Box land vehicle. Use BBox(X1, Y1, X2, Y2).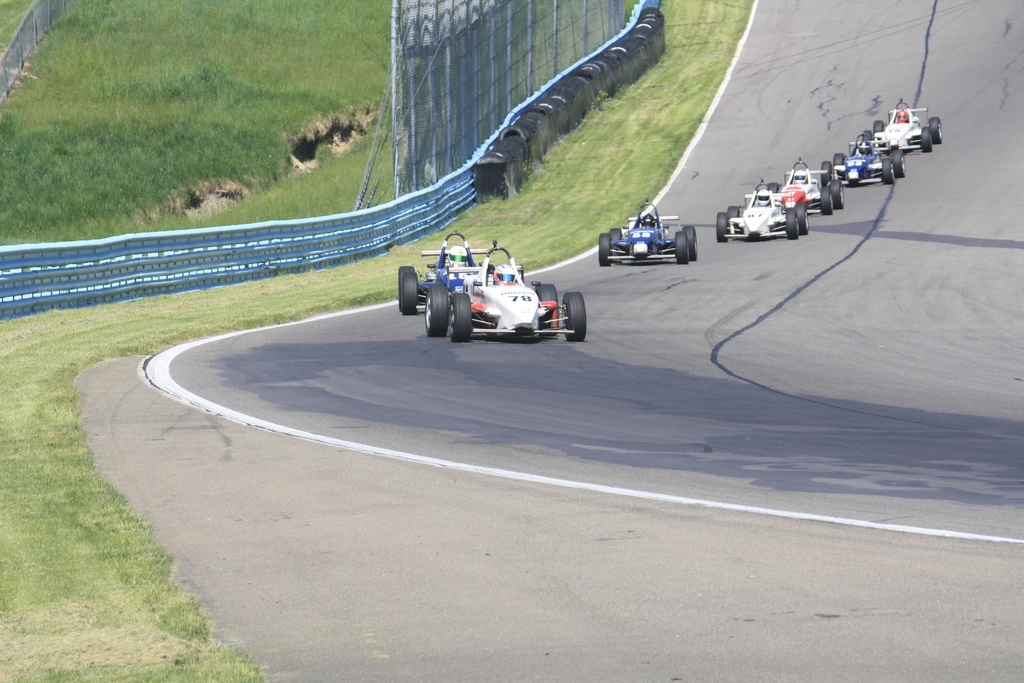
BBox(871, 103, 943, 148).
